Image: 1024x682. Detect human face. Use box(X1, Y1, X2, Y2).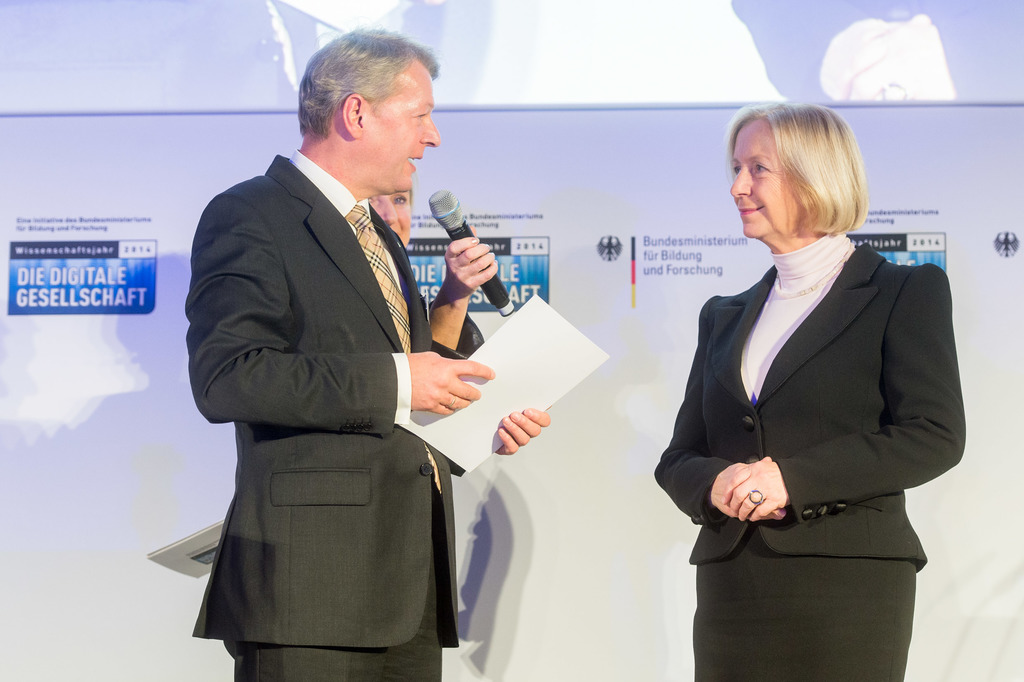
box(731, 115, 805, 241).
